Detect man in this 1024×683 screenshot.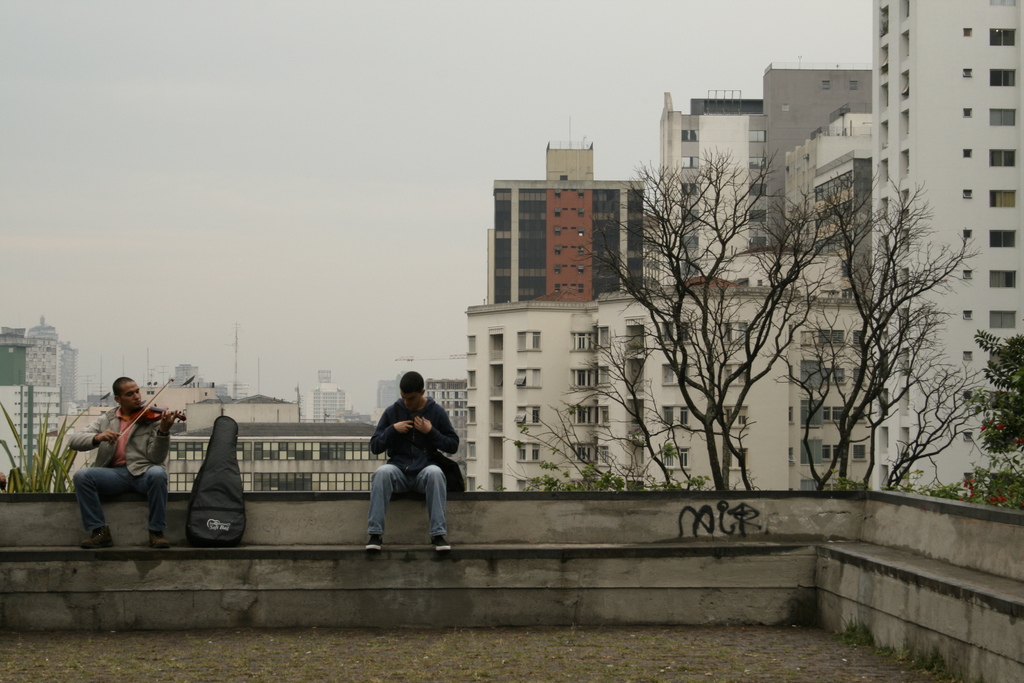
Detection: bbox=(63, 375, 189, 549).
